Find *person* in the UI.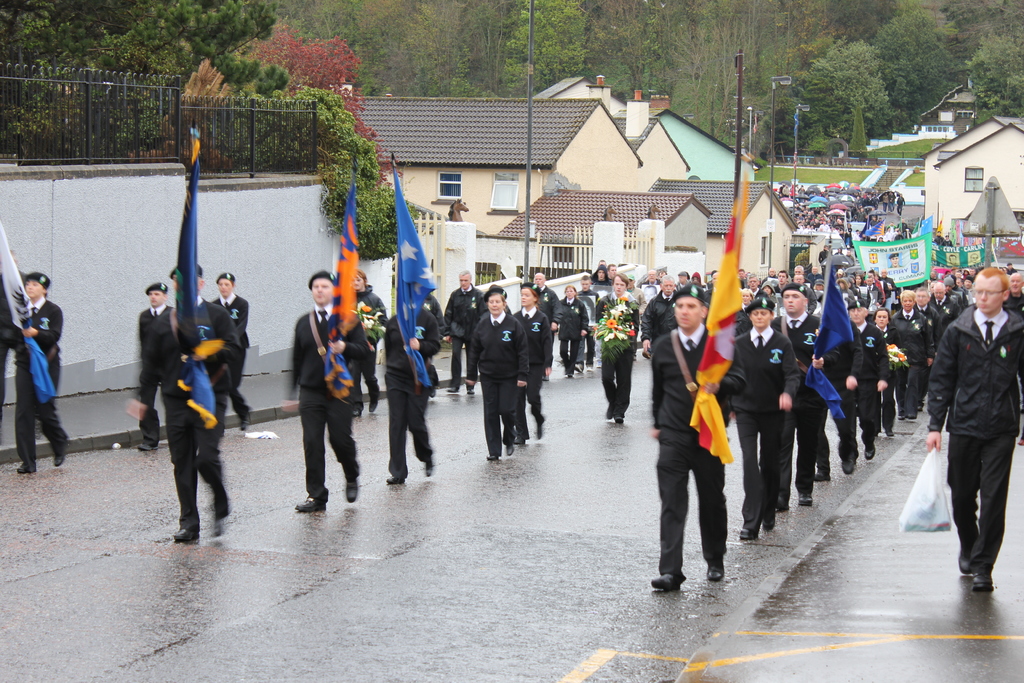
UI element at [x1=282, y1=269, x2=364, y2=523].
